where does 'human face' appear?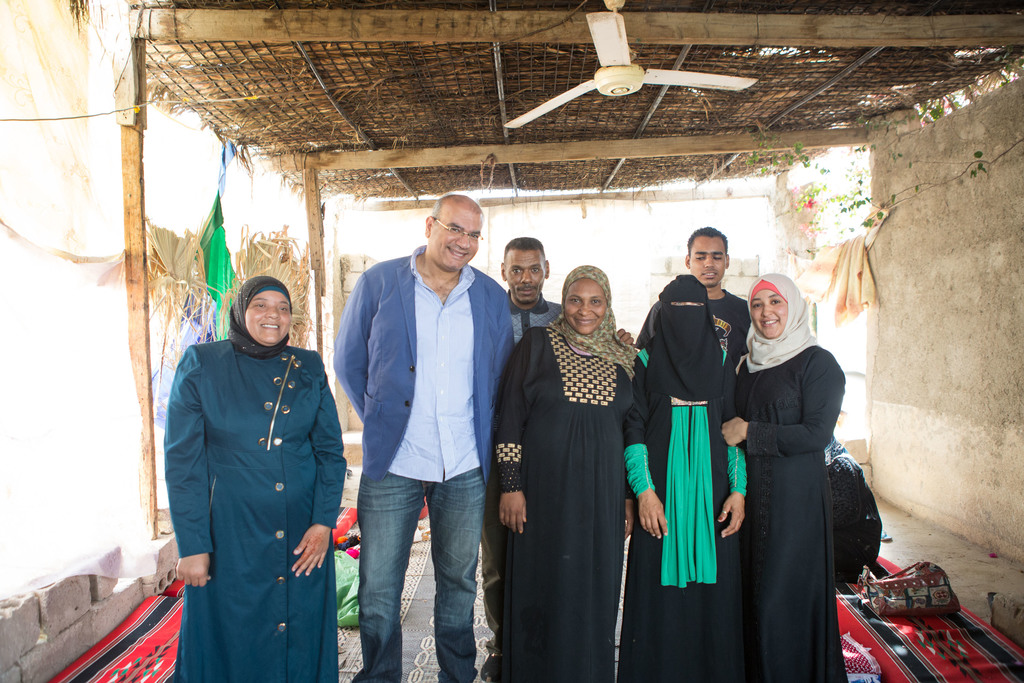
Appears at (504,245,545,300).
